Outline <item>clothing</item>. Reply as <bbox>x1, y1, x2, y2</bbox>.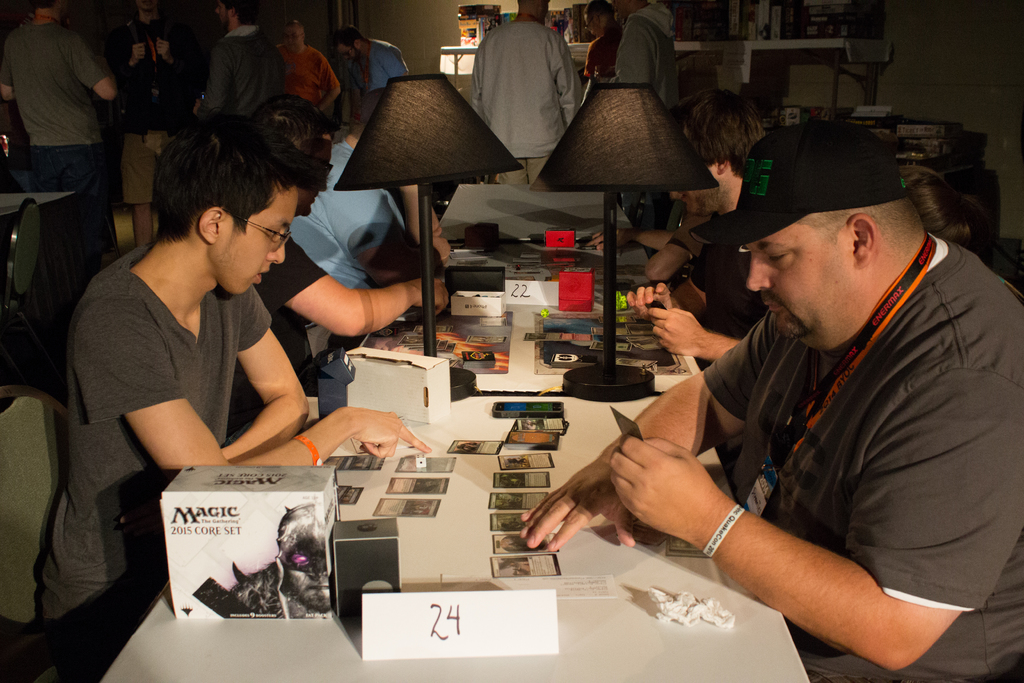
<bbox>273, 47, 334, 109</bbox>.
